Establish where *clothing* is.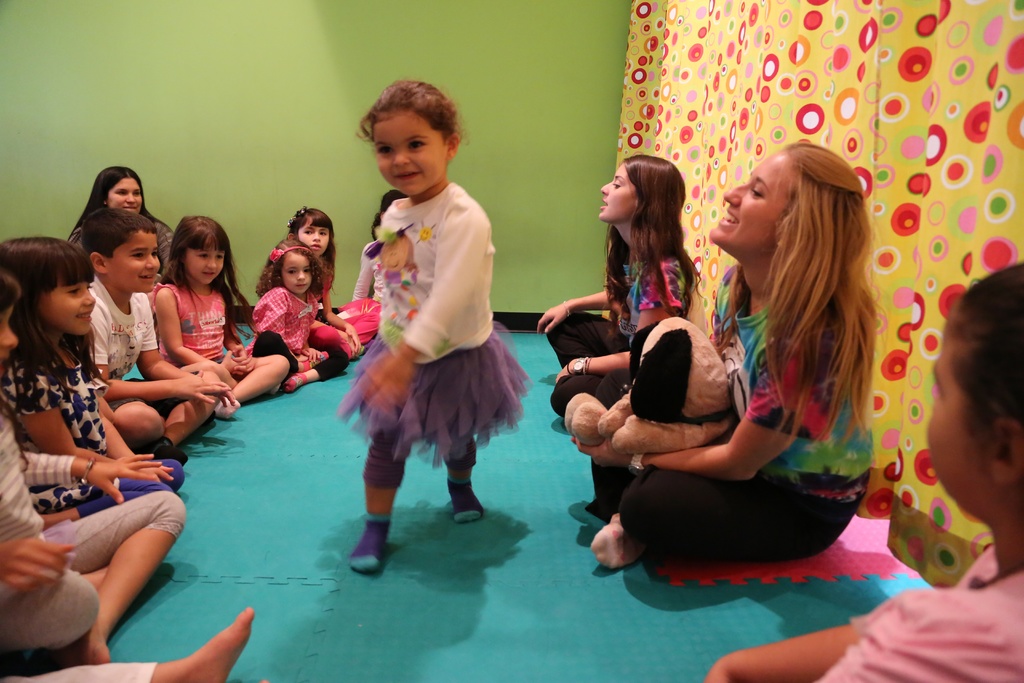
Established at x1=82 y1=273 x2=190 y2=422.
